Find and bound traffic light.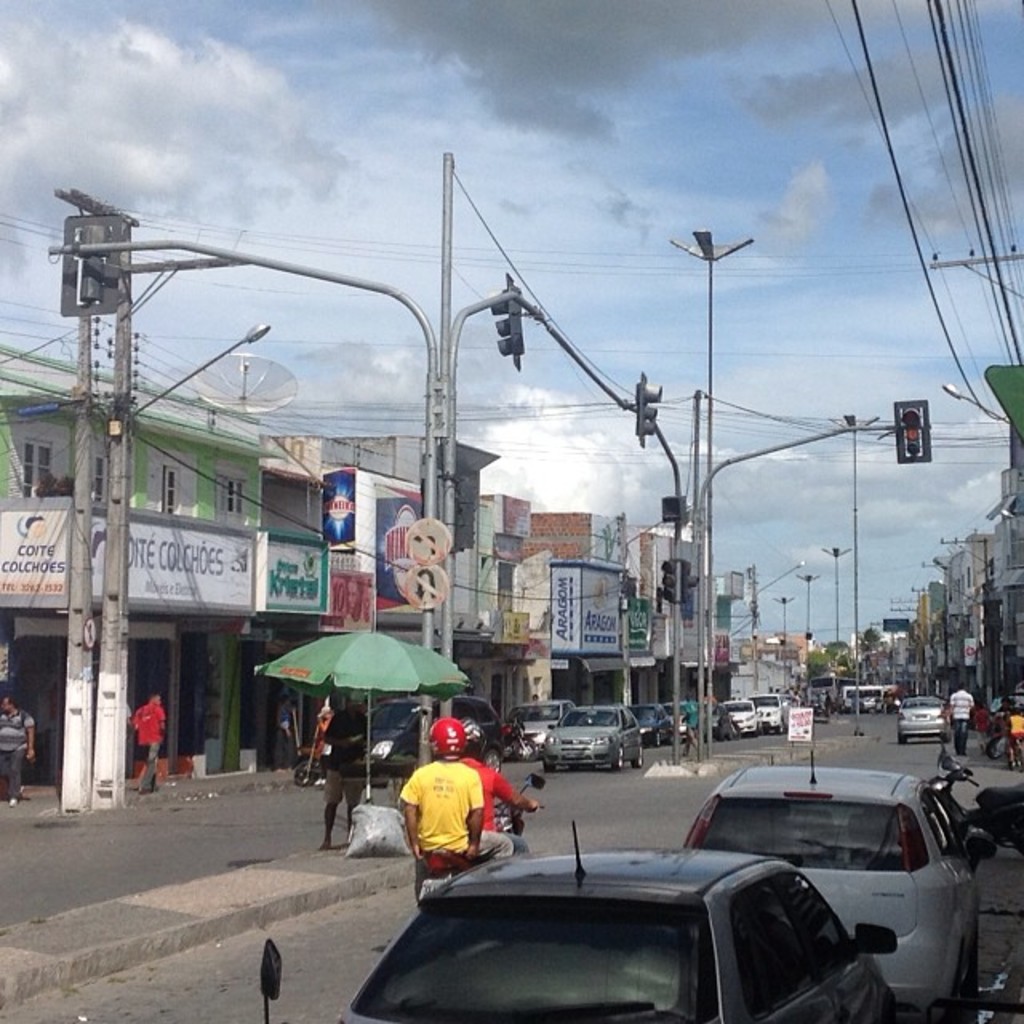
Bound: [x1=896, y1=398, x2=933, y2=466].
